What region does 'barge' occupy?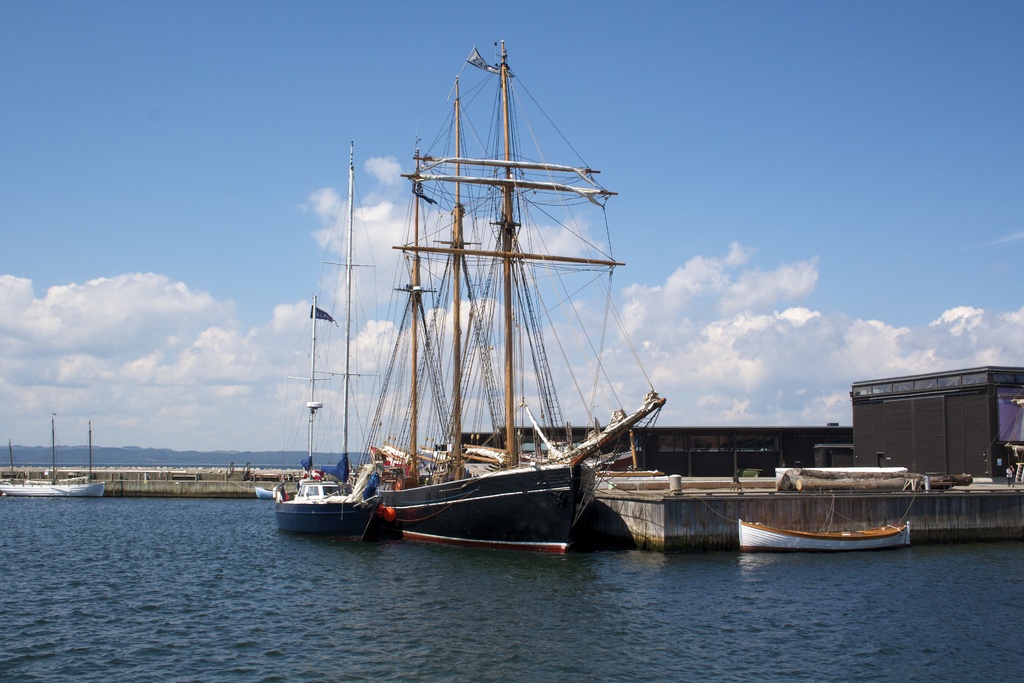
<box>0,481,102,499</box>.
